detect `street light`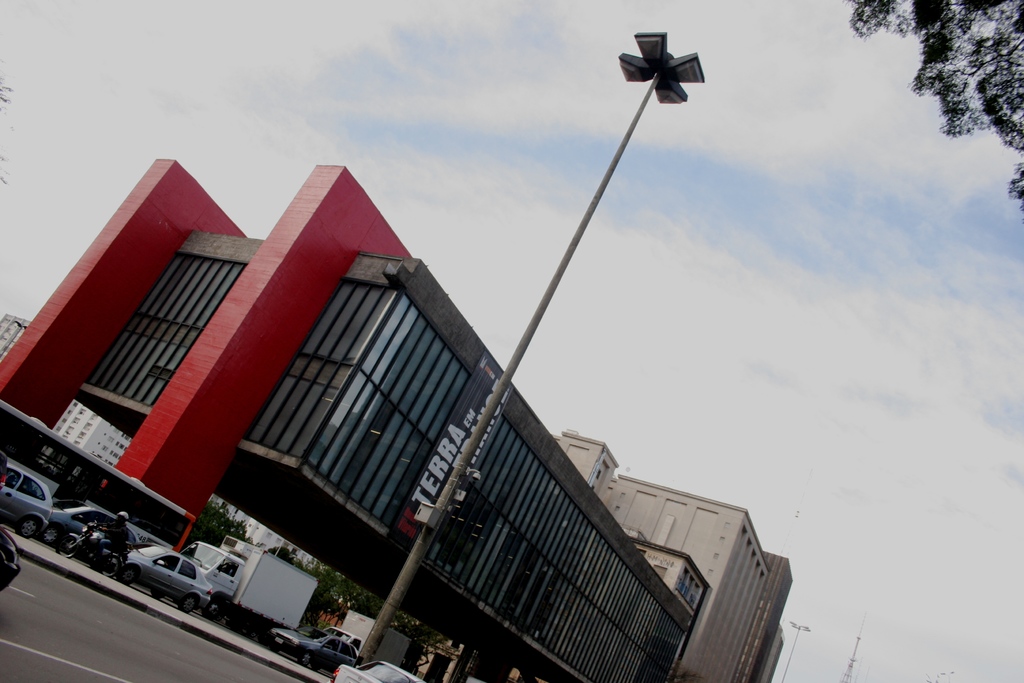
[x1=360, y1=26, x2=705, y2=668]
